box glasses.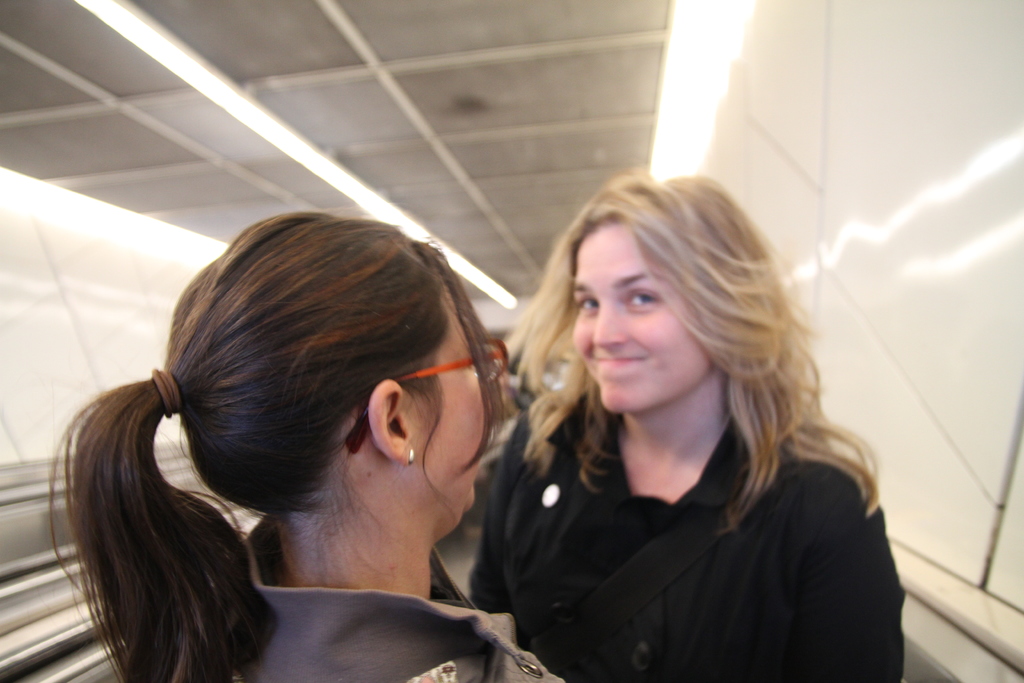
bbox(344, 335, 510, 454).
